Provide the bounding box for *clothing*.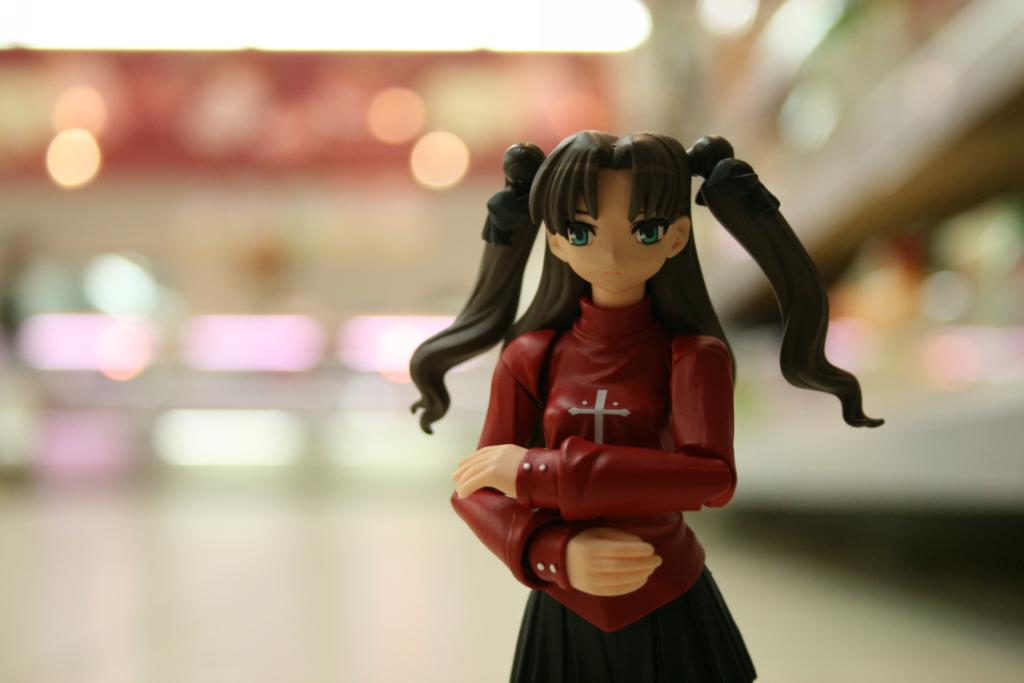
[448,290,758,682].
